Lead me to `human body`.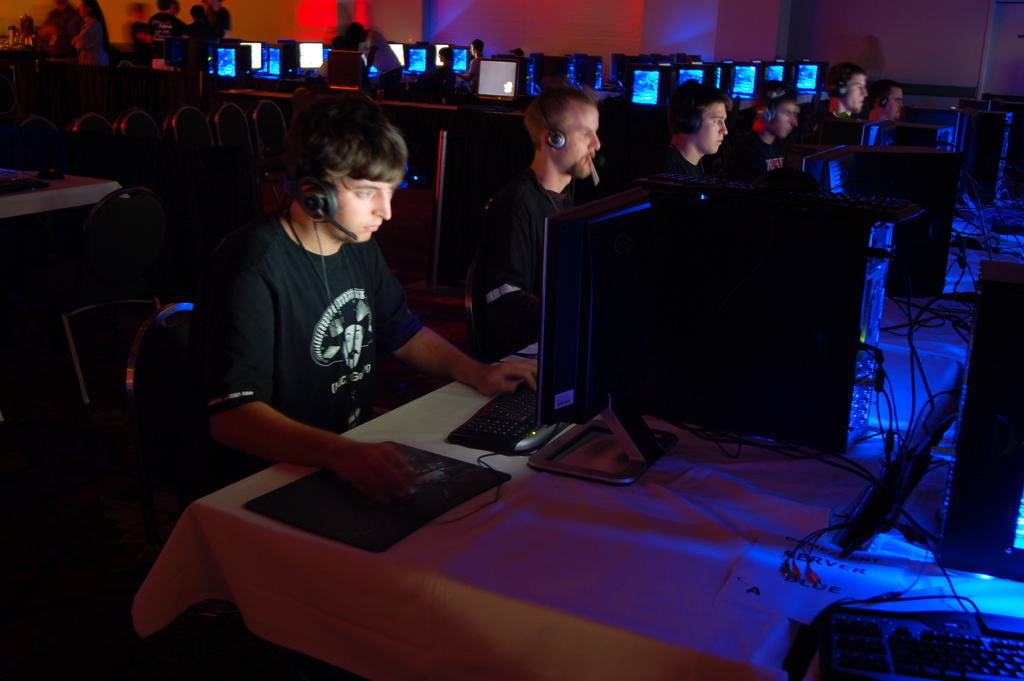
Lead to (x1=643, y1=135, x2=714, y2=183).
